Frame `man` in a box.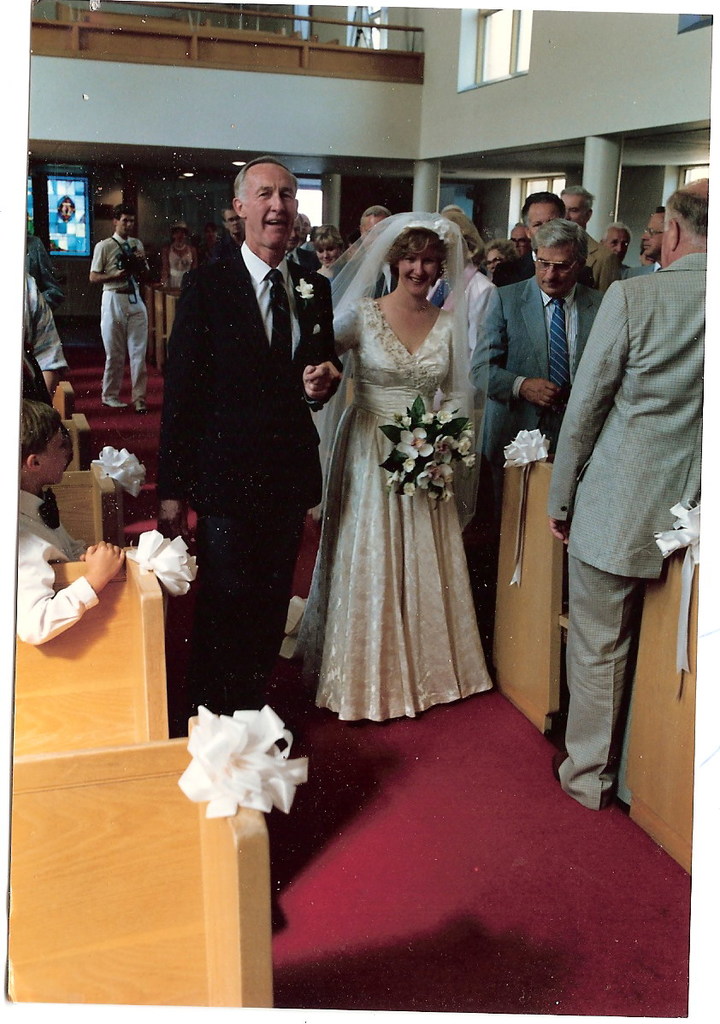
482, 185, 574, 293.
